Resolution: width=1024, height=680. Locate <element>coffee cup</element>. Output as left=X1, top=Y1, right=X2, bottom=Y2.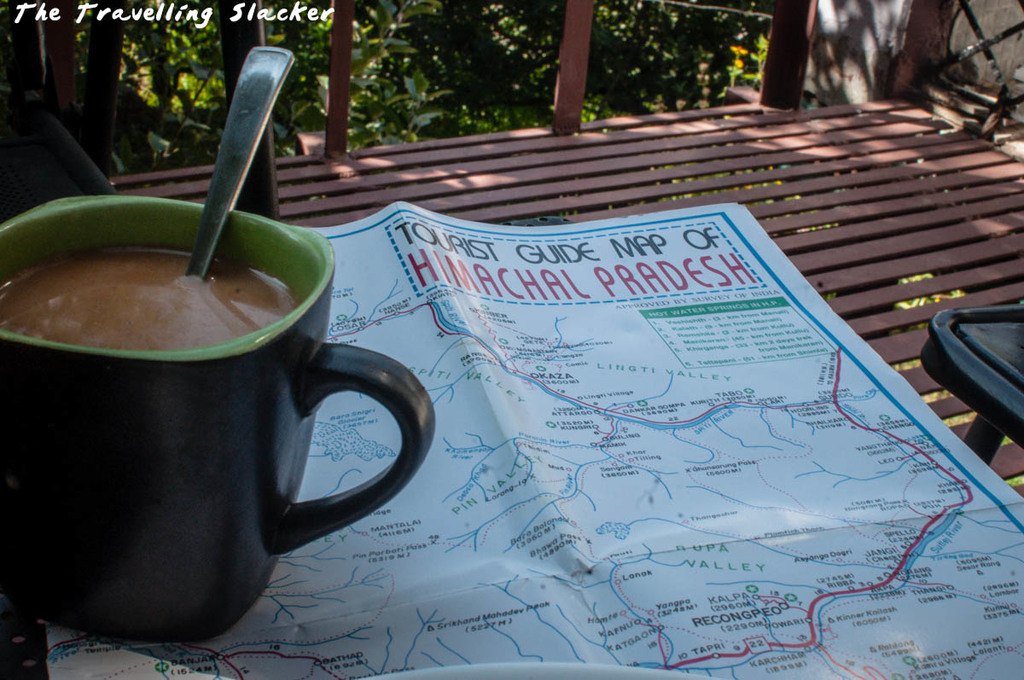
left=0, top=195, right=440, bottom=642.
